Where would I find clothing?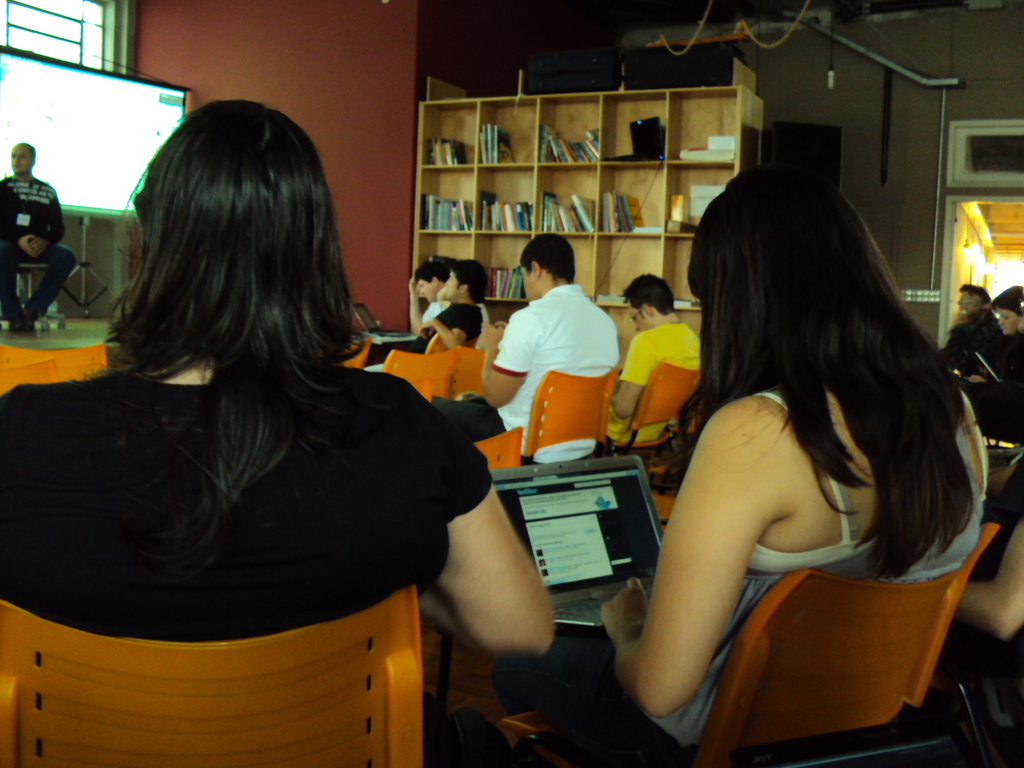
At {"left": 954, "top": 327, "right": 1023, "bottom": 497}.
